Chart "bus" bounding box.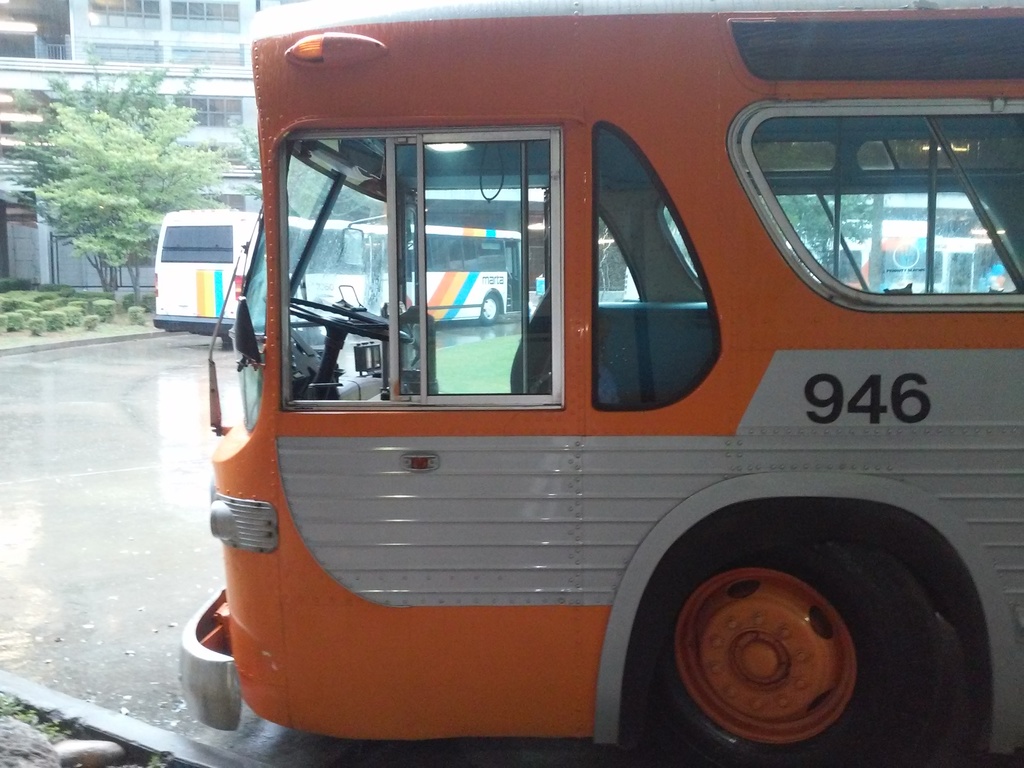
Charted: <box>148,207,524,341</box>.
